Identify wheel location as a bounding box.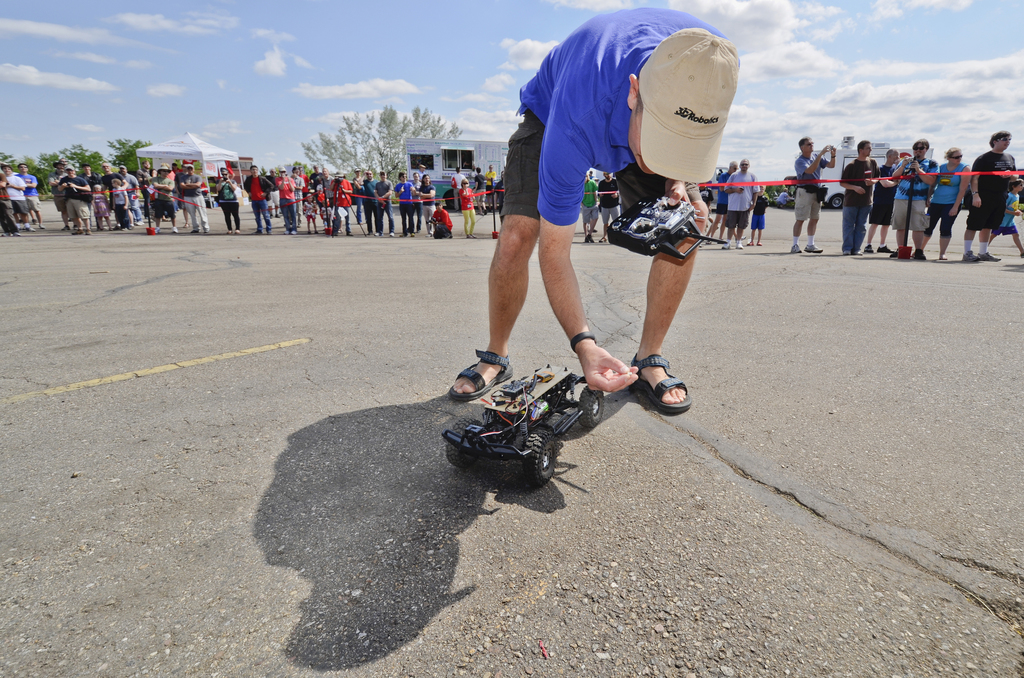
[left=440, top=415, right=481, bottom=474].
